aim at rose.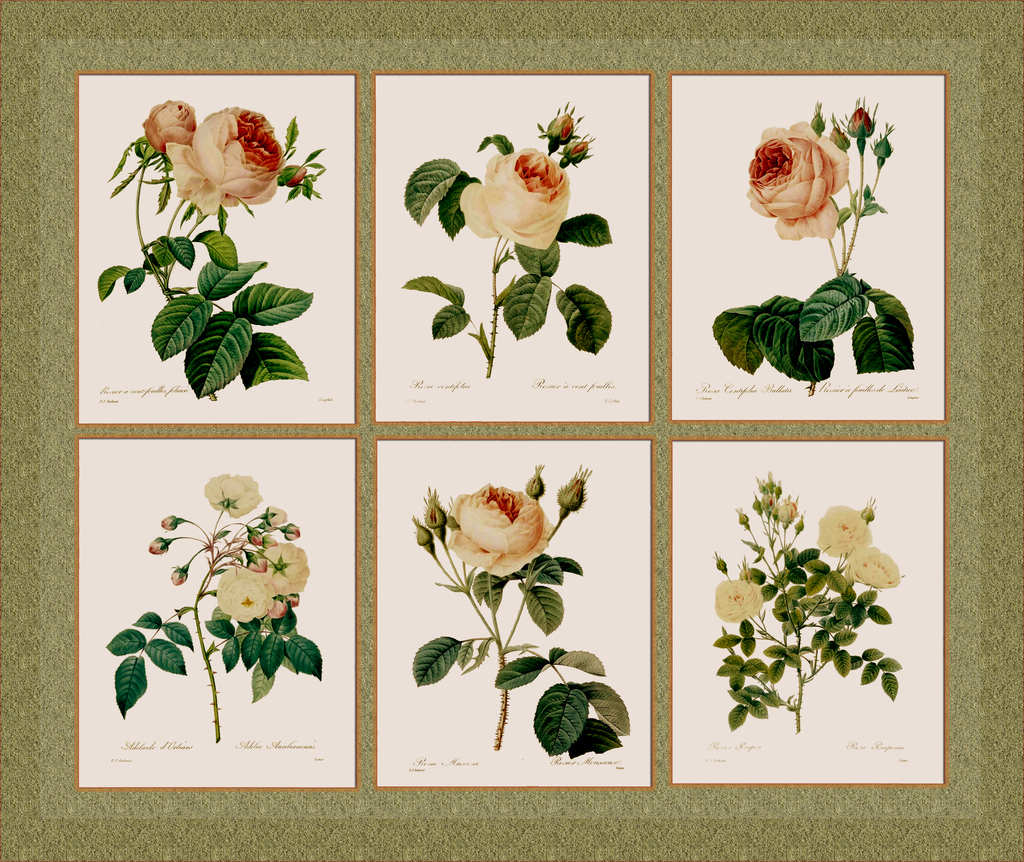
Aimed at (816, 503, 909, 594).
